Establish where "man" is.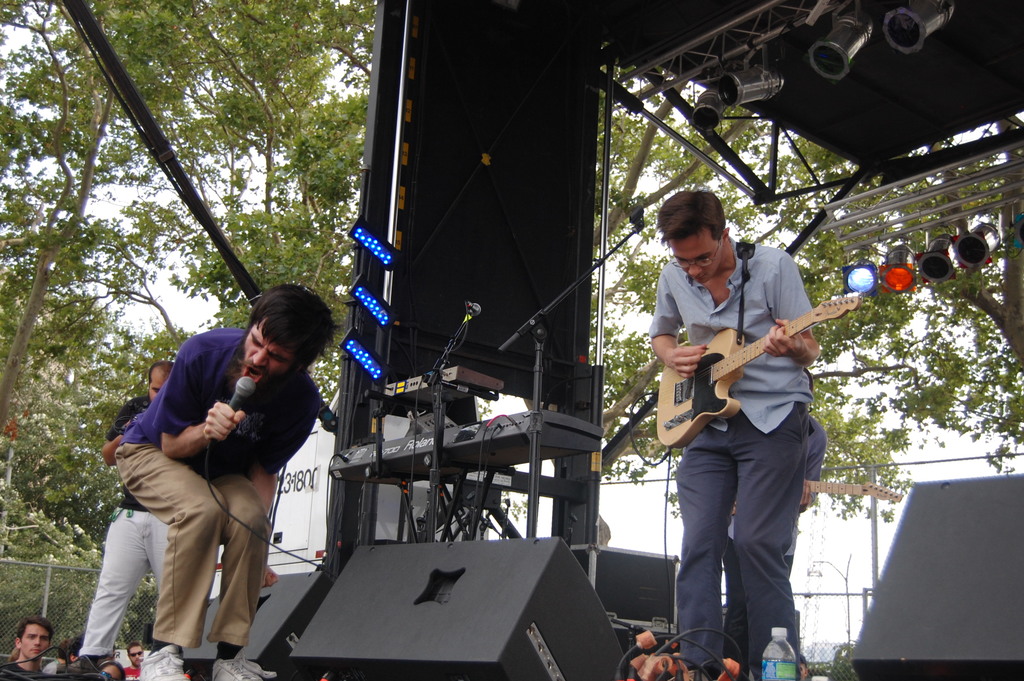
Established at l=88, t=295, r=333, b=666.
